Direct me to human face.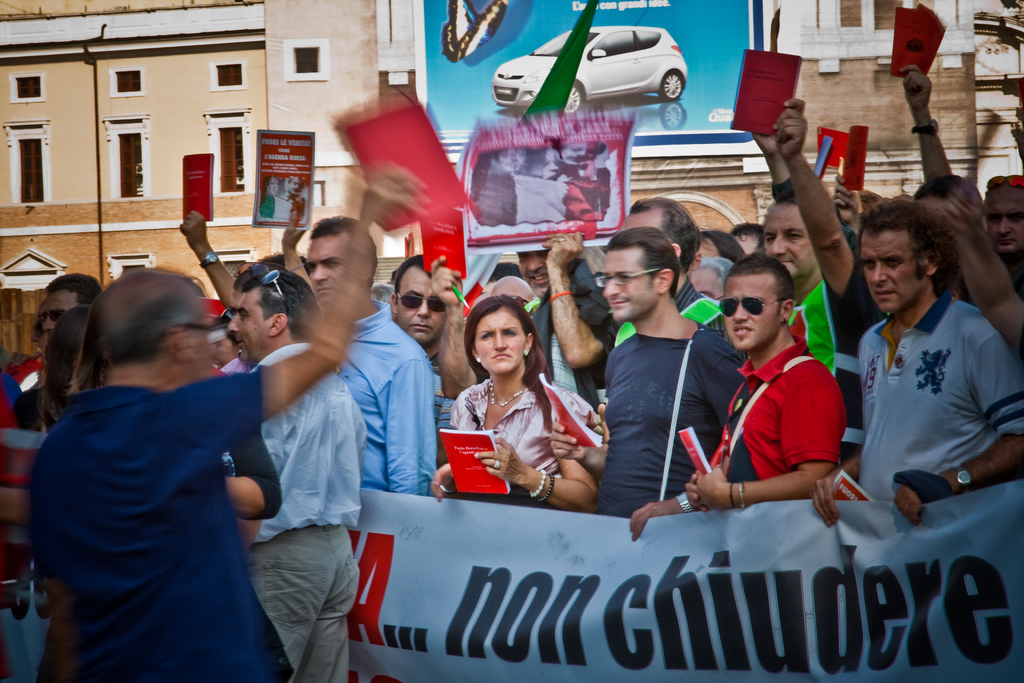
Direction: [857, 231, 907, 320].
